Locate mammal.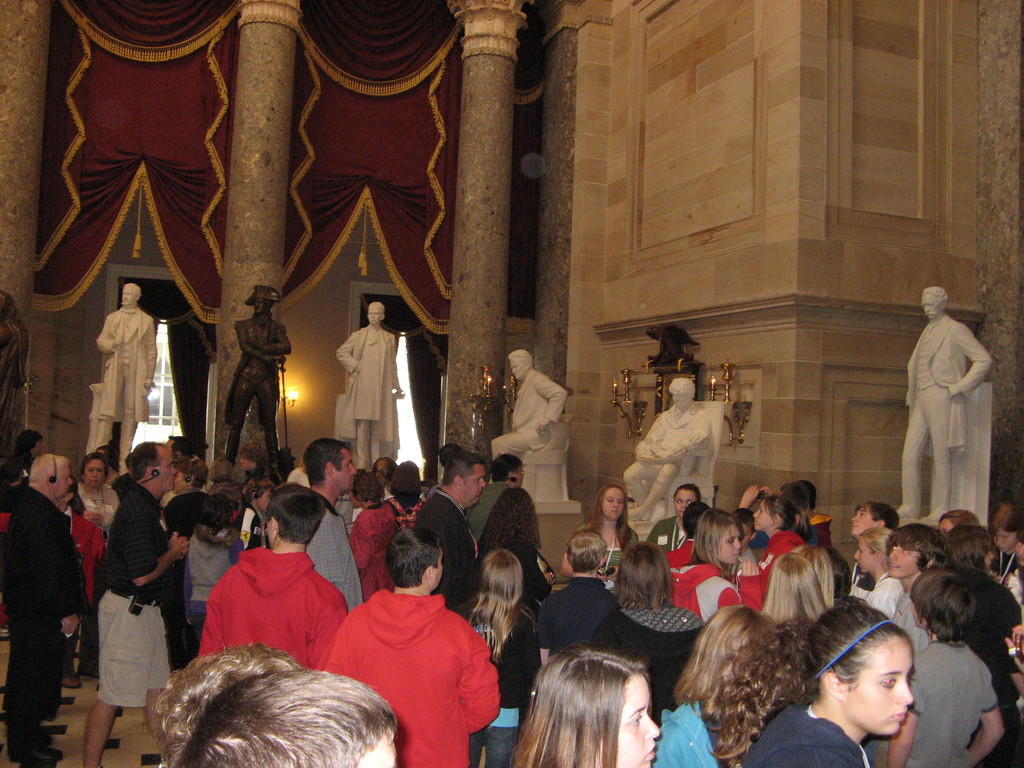
Bounding box: pyautogui.locateOnScreen(95, 442, 122, 485).
